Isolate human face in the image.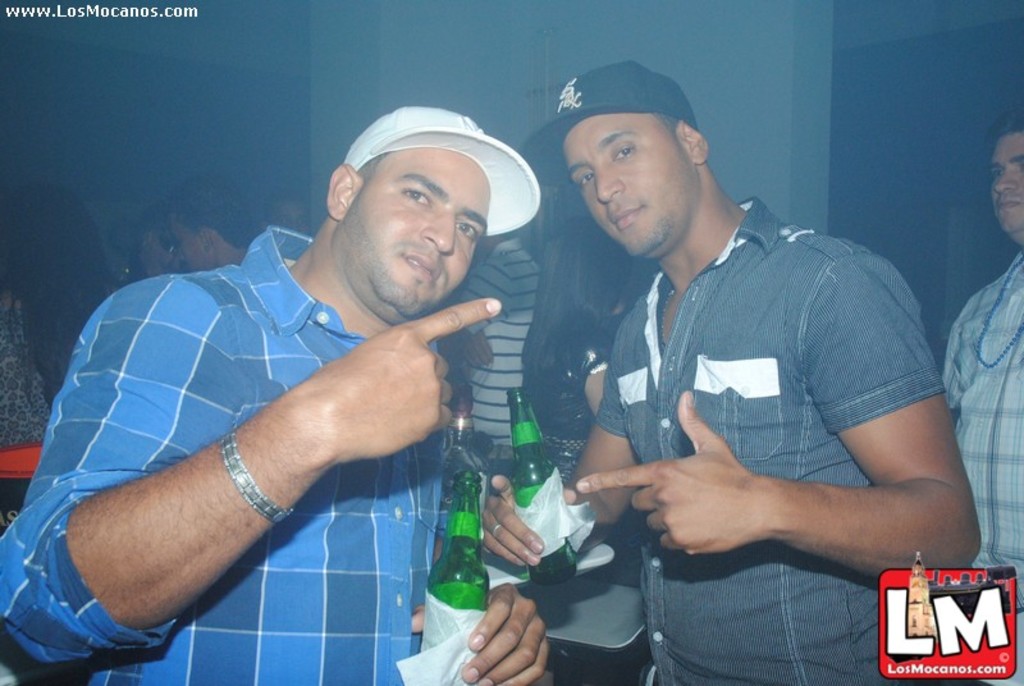
Isolated region: bbox(564, 108, 695, 261).
